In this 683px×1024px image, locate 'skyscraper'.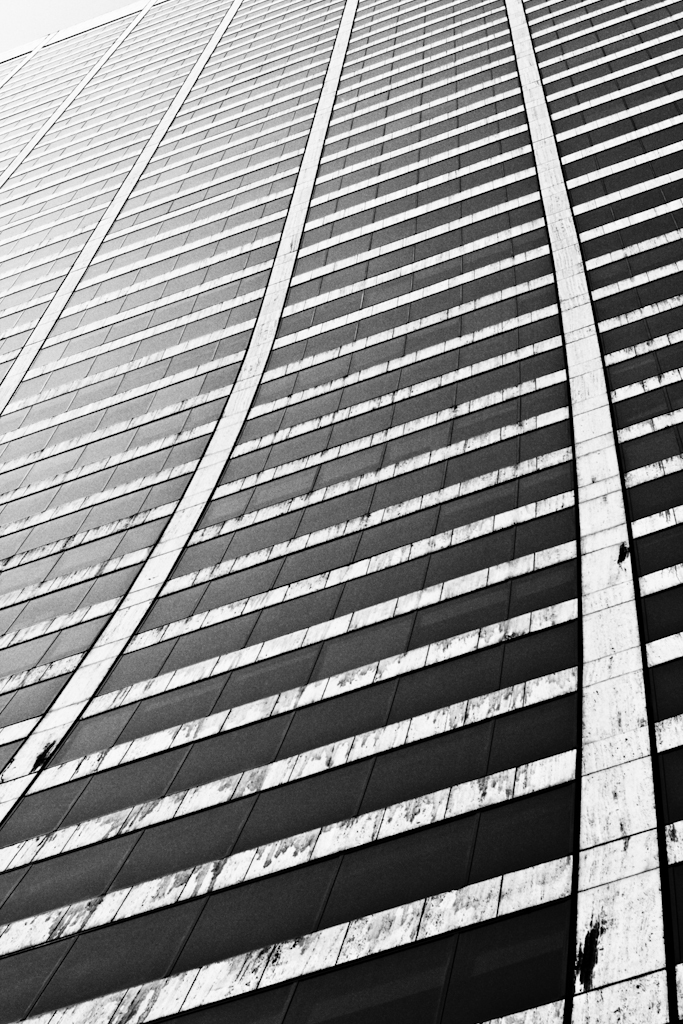
Bounding box: crop(0, 1, 682, 1023).
